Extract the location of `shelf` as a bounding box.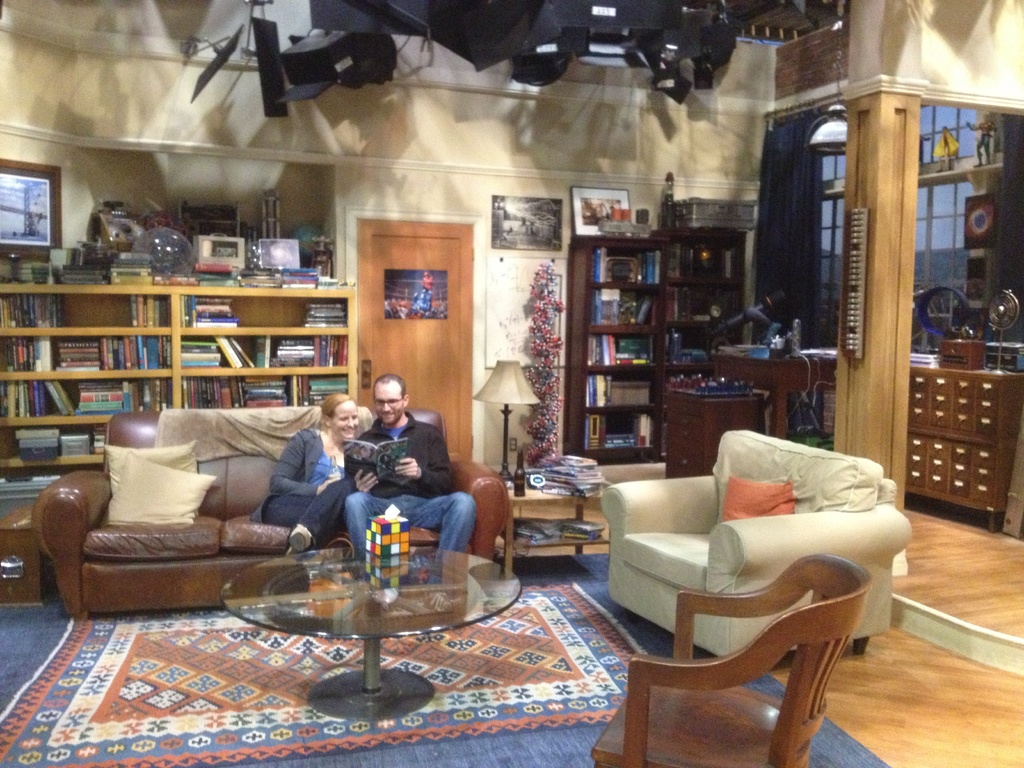
rect(571, 226, 675, 461).
